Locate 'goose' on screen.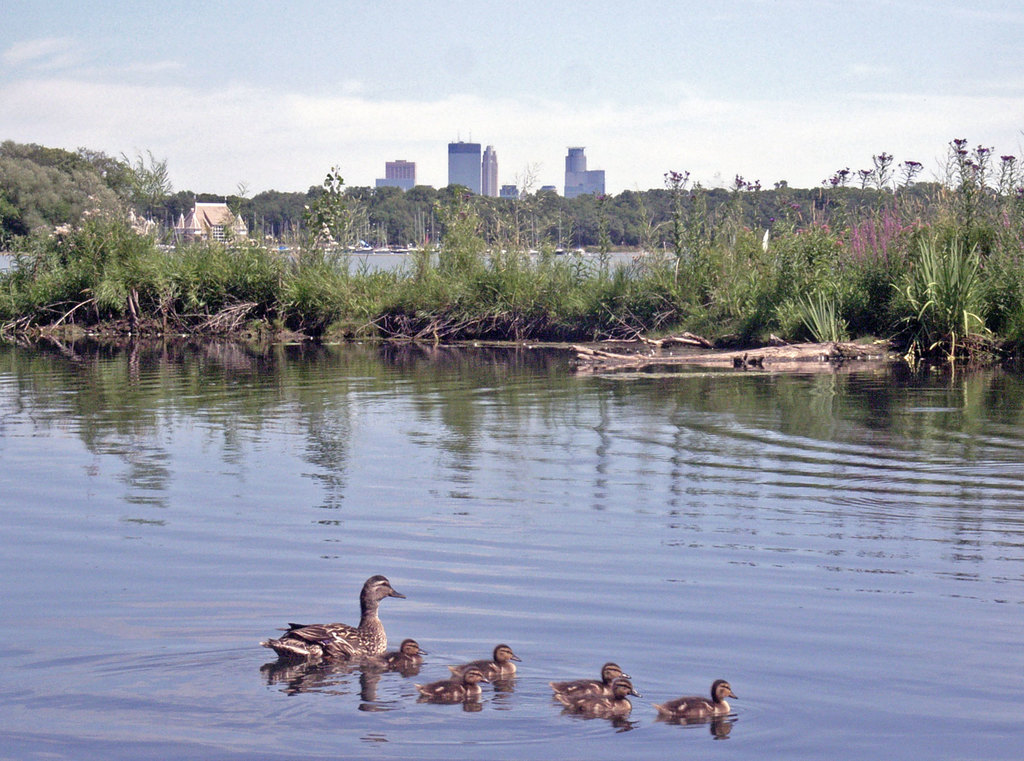
On screen at {"x1": 552, "y1": 661, "x2": 624, "y2": 707}.
